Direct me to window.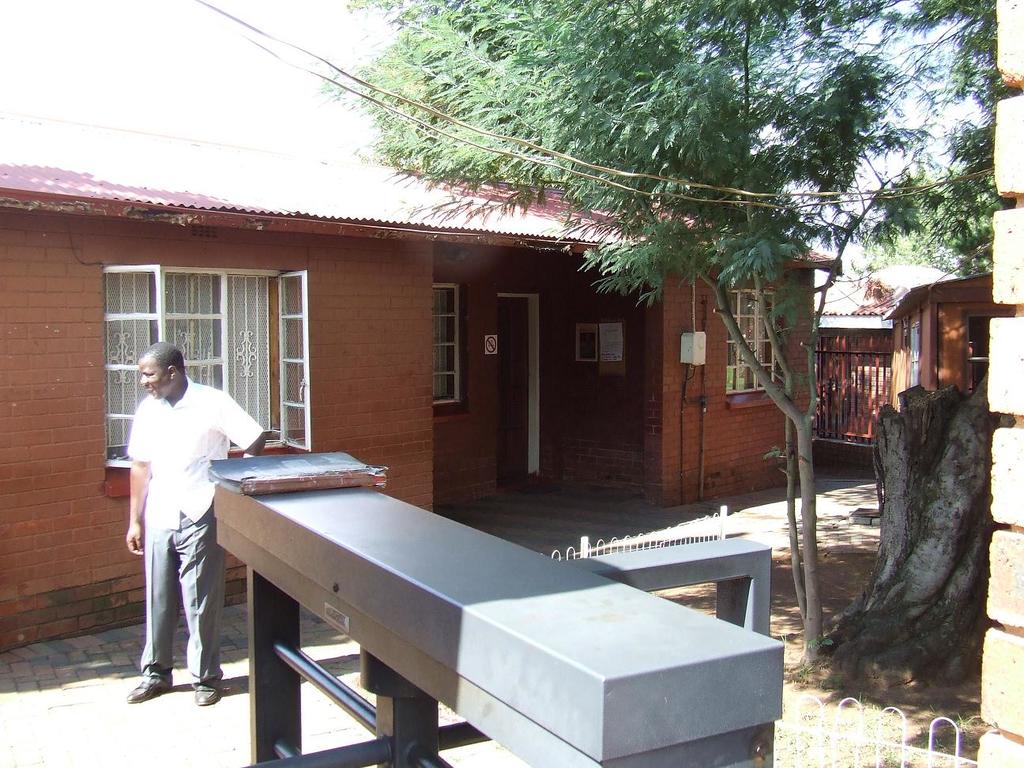
Direction: bbox(966, 305, 999, 416).
